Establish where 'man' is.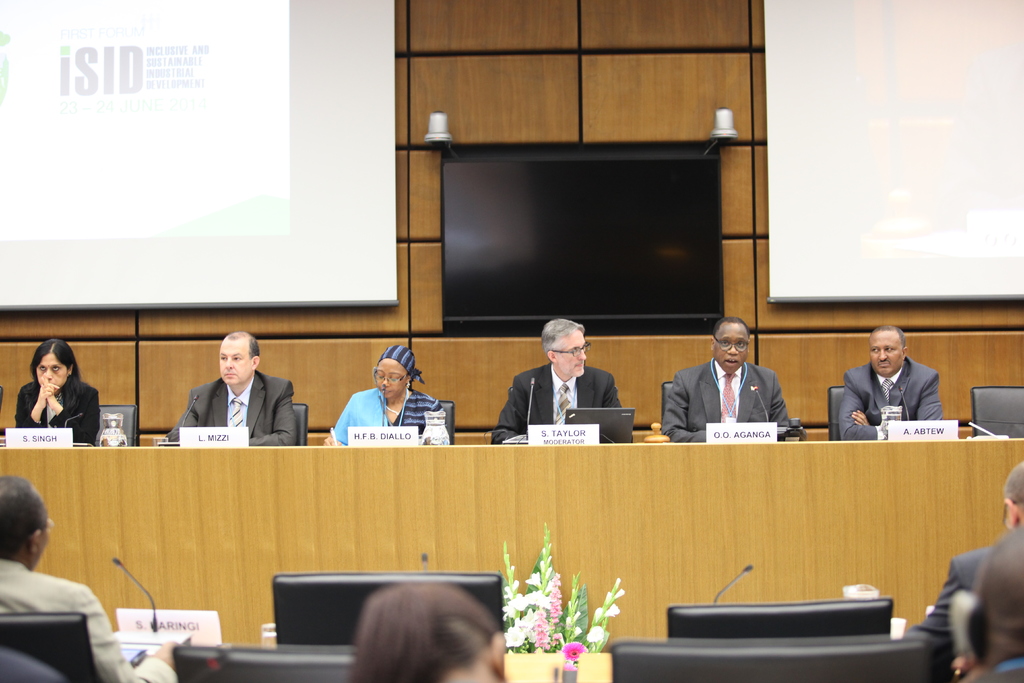
Established at <bbox>173, 328, 295, 441</bbox>.
